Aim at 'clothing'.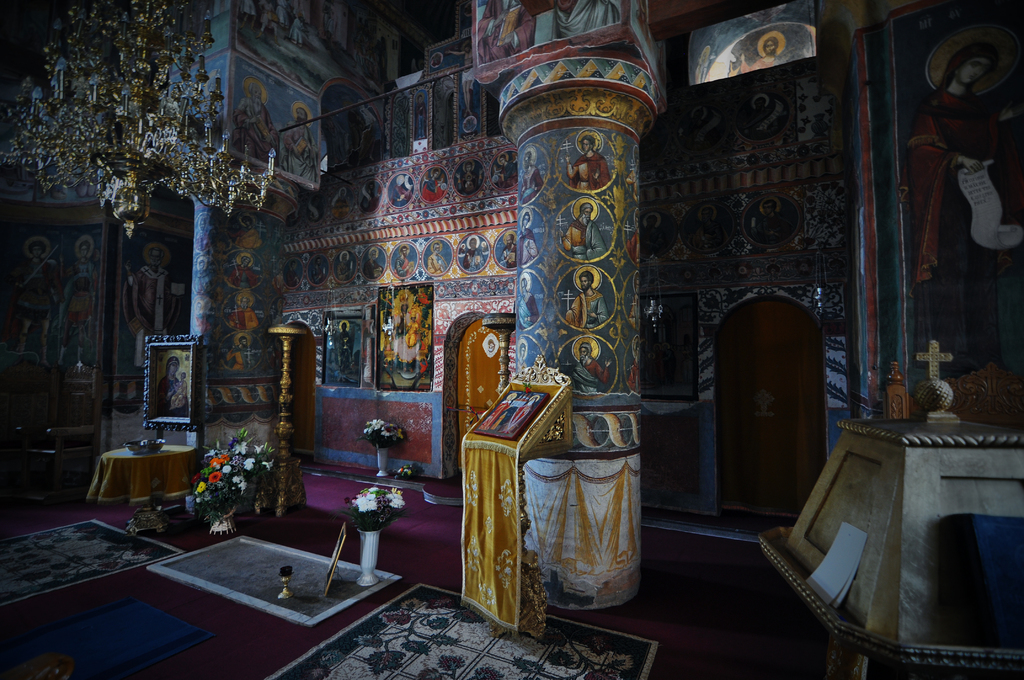
Aimed at 122 265 184 368.
